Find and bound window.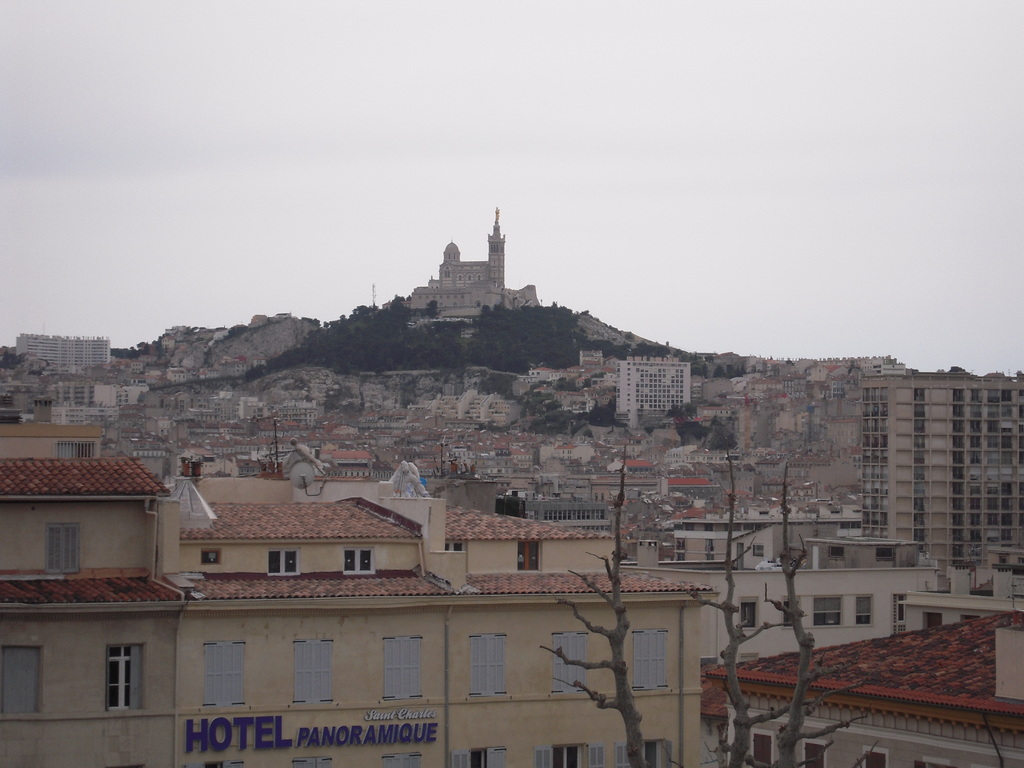
Bound: Rect(740, 598, 760, 631).
